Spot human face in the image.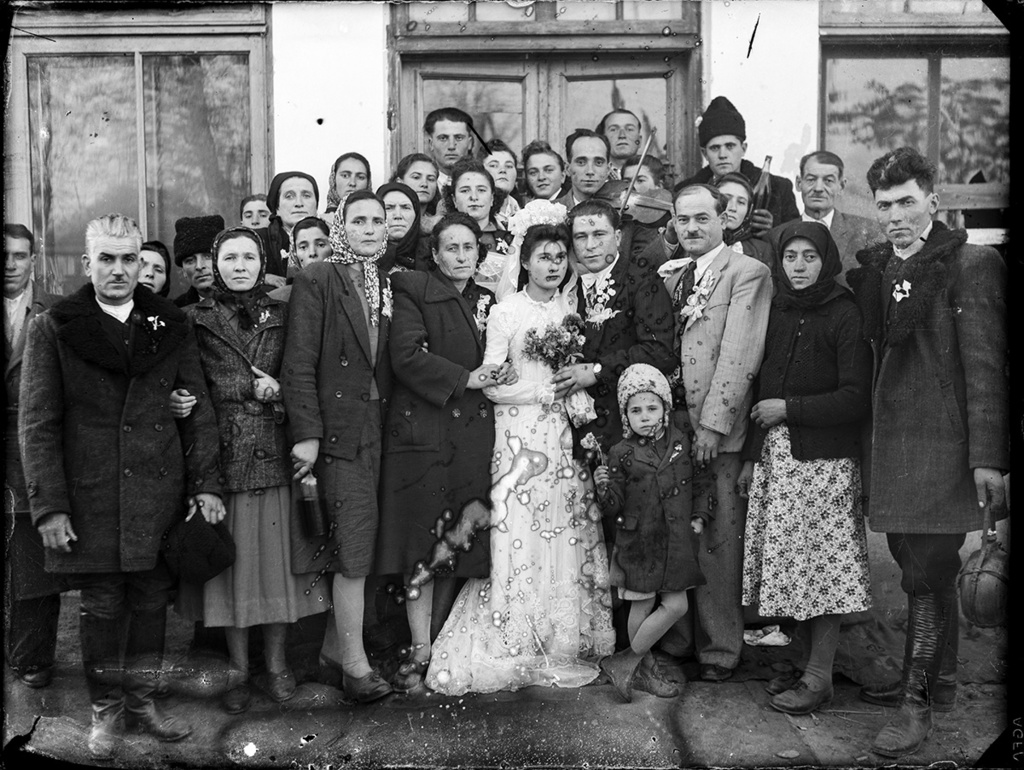
human face found at <box>718,182,750,228</box>.
